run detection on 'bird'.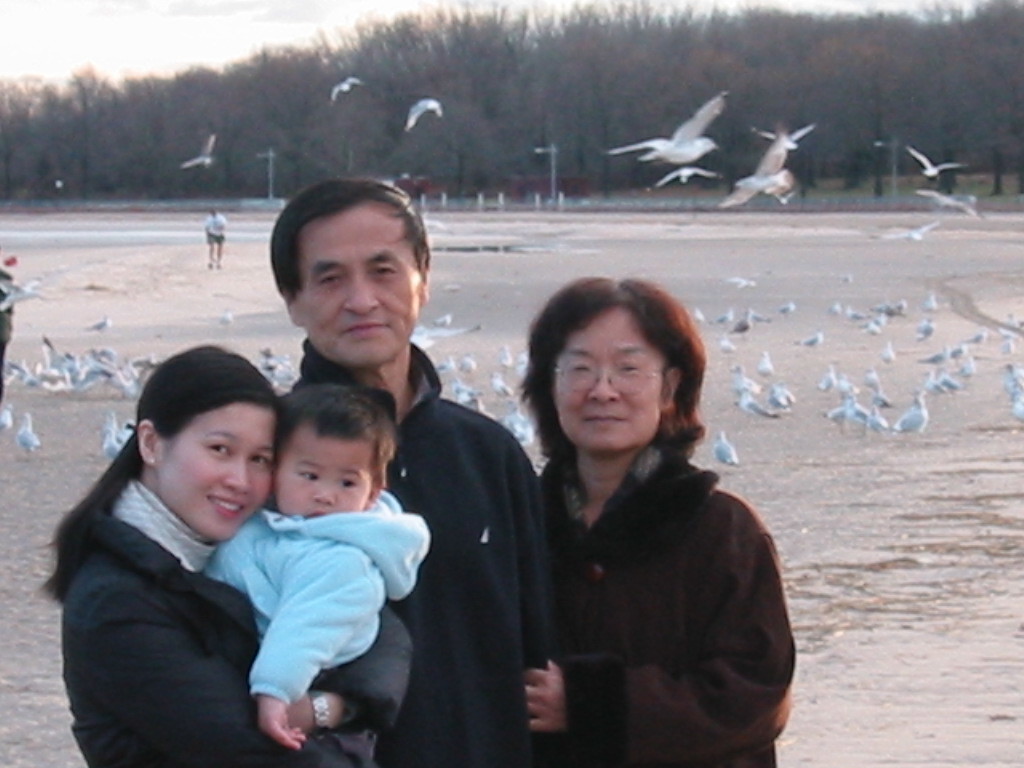
Result: bbox(899, 150, 965, 188).
